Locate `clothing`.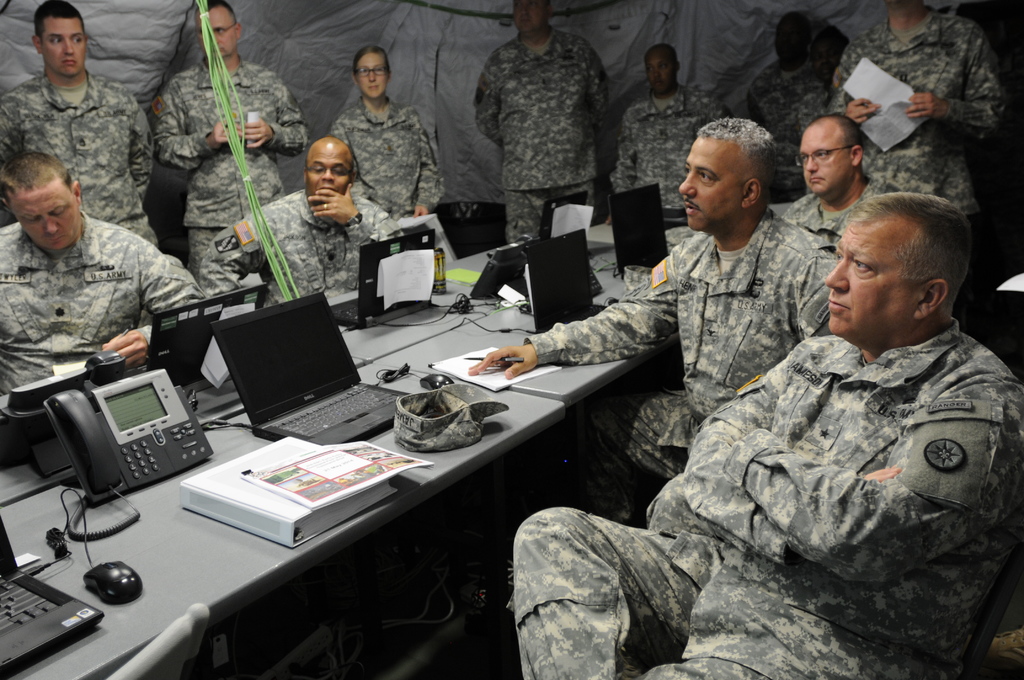
Bounding box: x1=198 y1=187 x2=405 y2=308.
